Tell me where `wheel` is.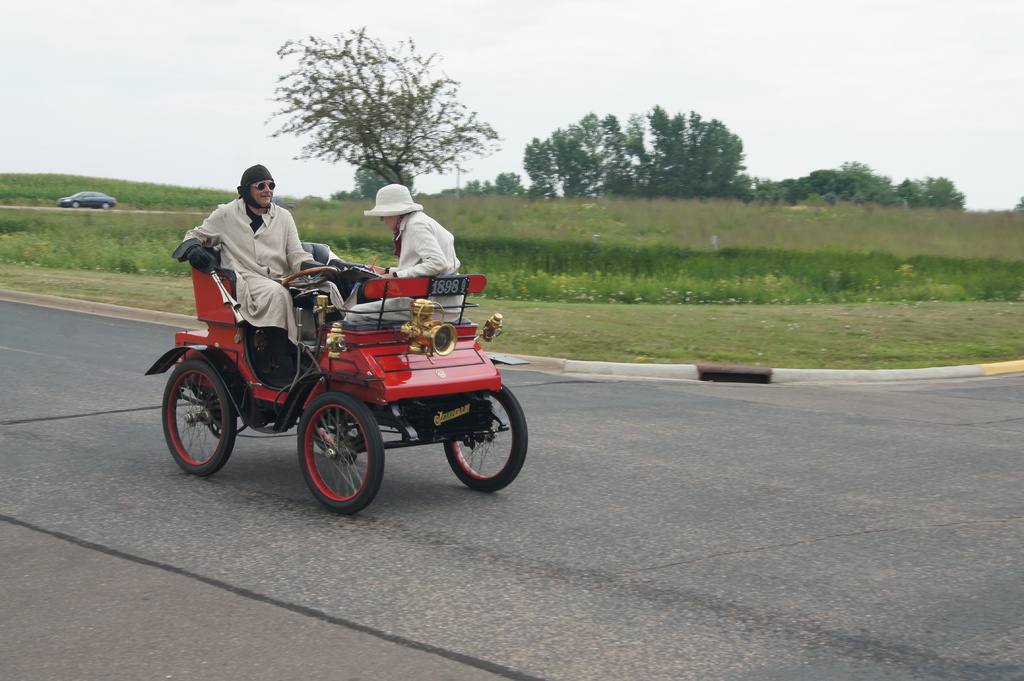
`wheel` is at bbox=(444, 382, 527, 492).
